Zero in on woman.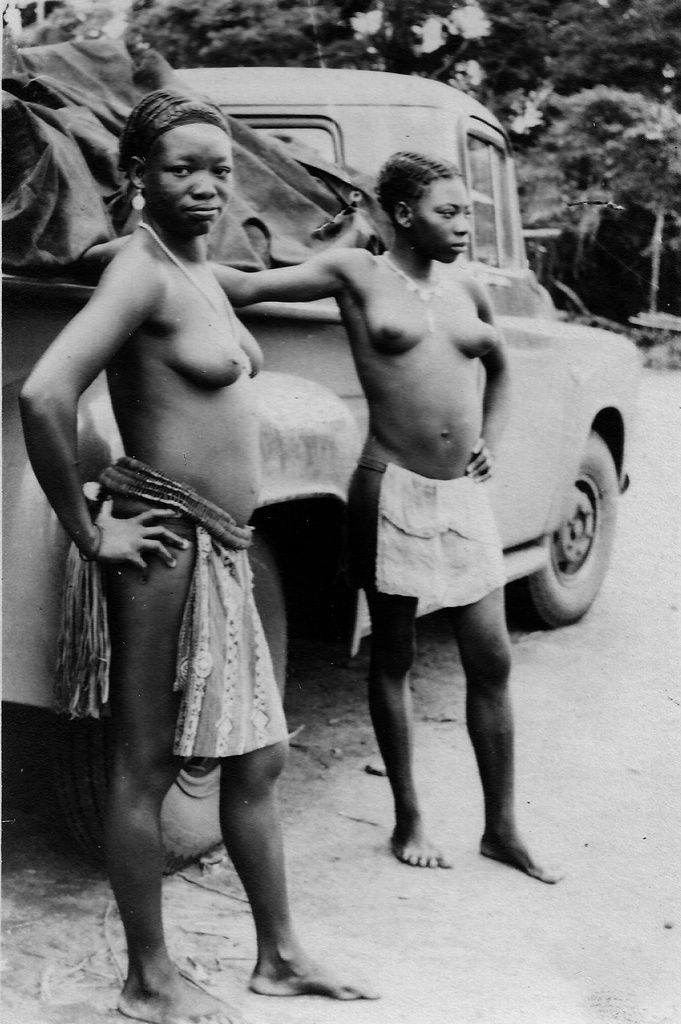
Zeroed in: bbox(12, 87, 396, 1023).
